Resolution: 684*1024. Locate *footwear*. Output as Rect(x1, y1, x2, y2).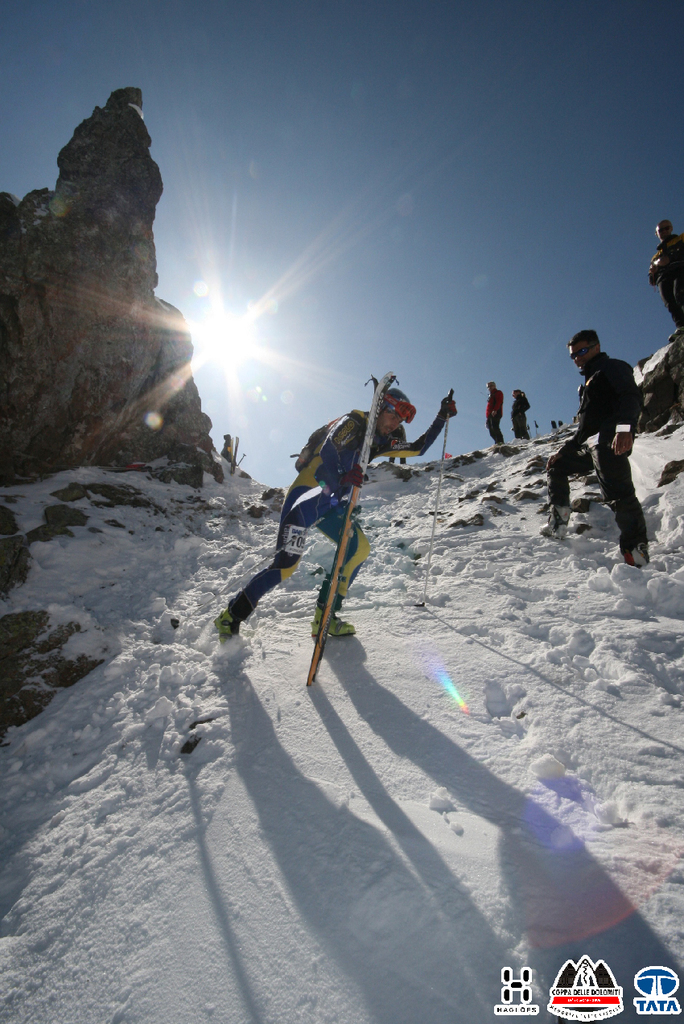
Rect(307, 611, 364, 641).
